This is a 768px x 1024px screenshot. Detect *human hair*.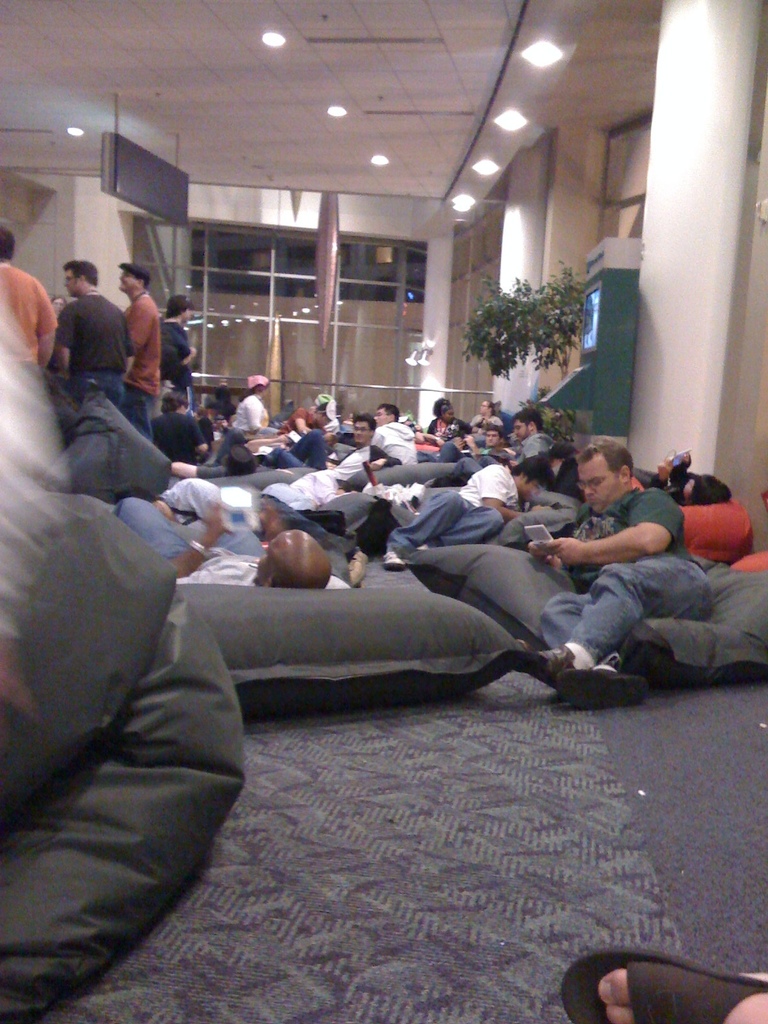
left=159, top=392, right=188, bottom=412.
